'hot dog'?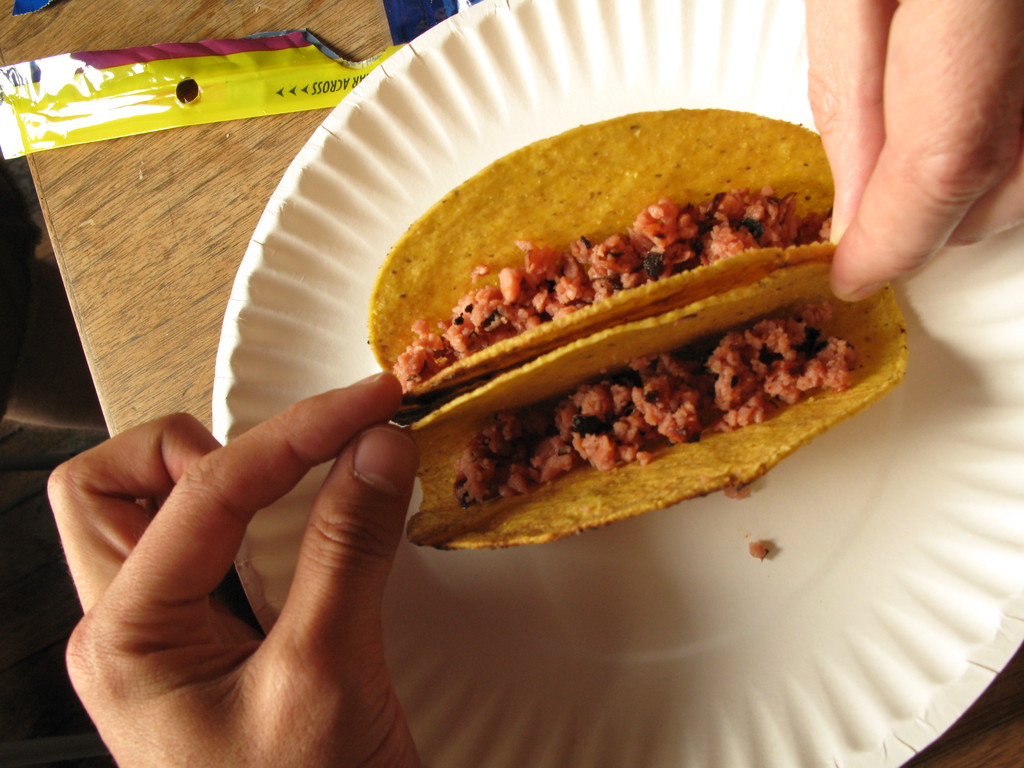
BBox(360, 115, 866, 563)
